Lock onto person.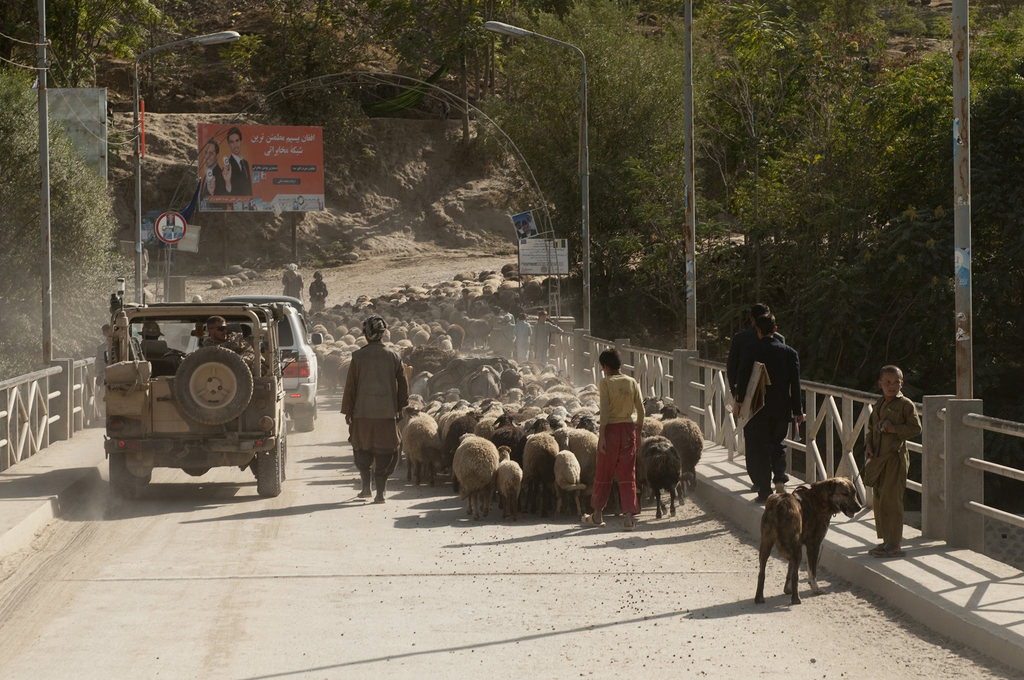
Locked: crop(223, 129, 252, 198).
